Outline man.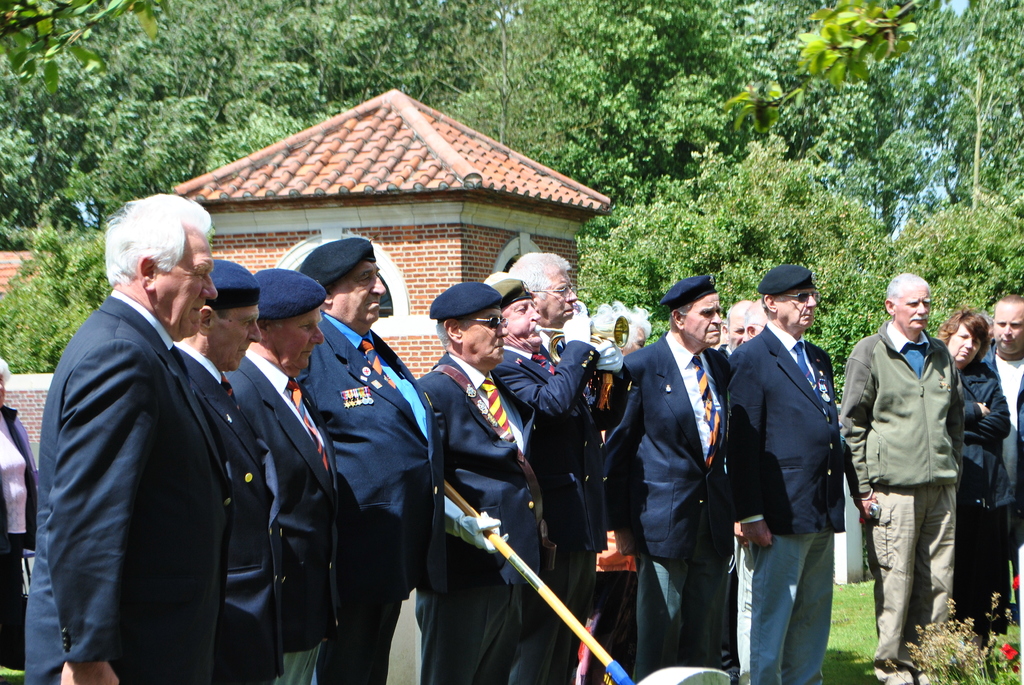
Outline: <bbox>746, 297, 776, 338</bbox>.
